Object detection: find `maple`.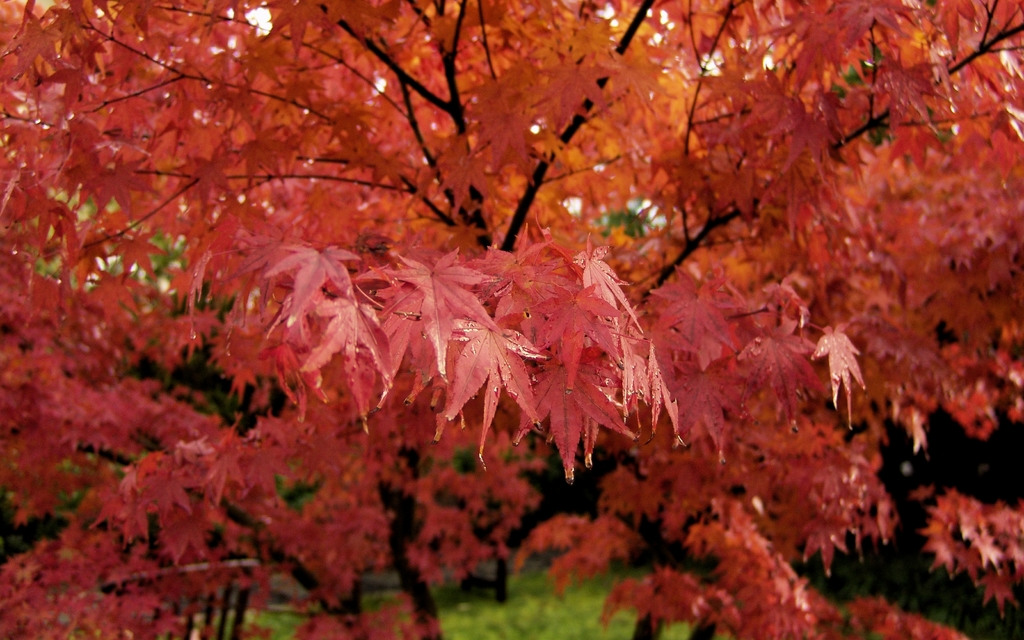
[x1=0, y1=0, x2=1023, y2=639].
